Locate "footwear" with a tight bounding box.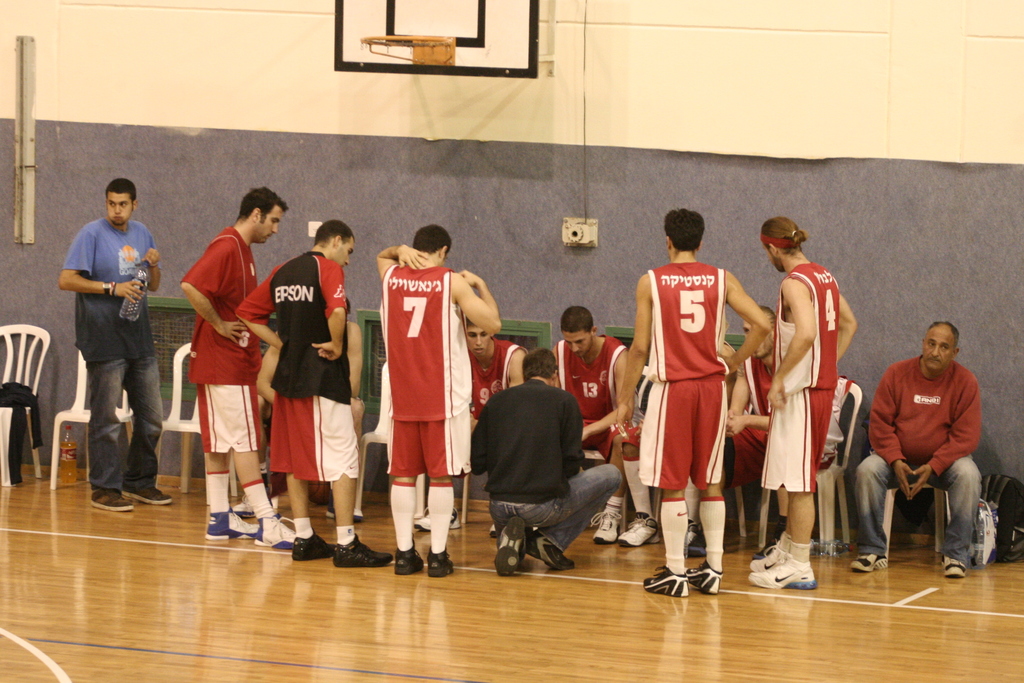
(x1=392, y1=540, x2=424, y2=575).
